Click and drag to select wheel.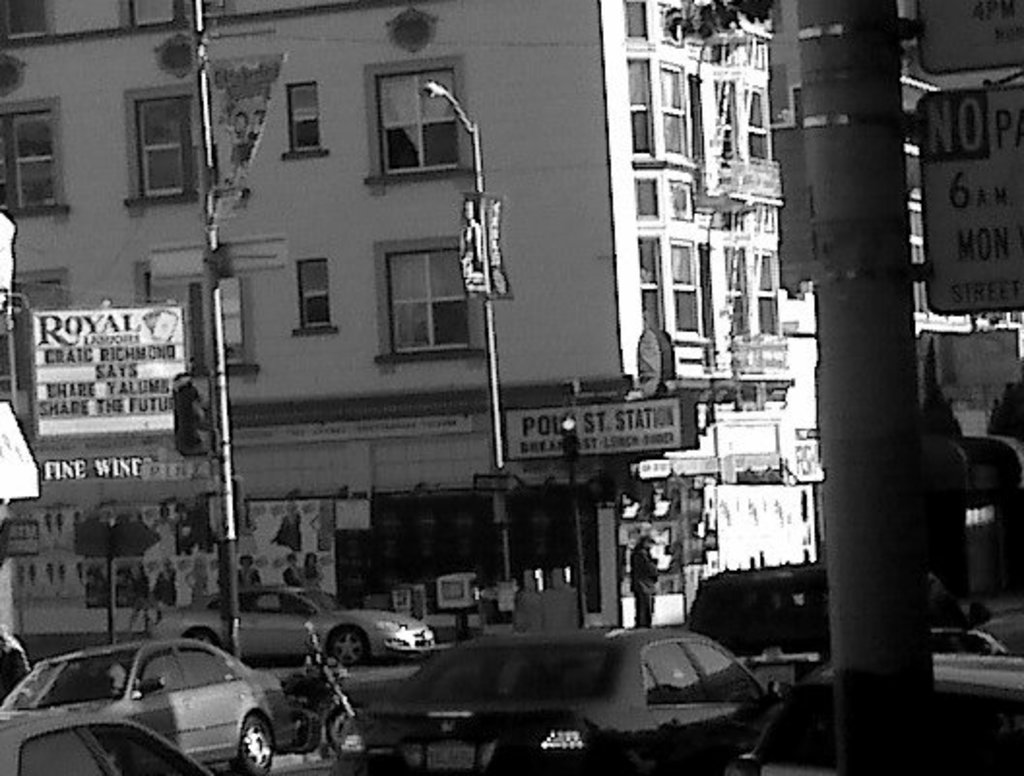
Selection: BBox(180, 625, 219, 648).
